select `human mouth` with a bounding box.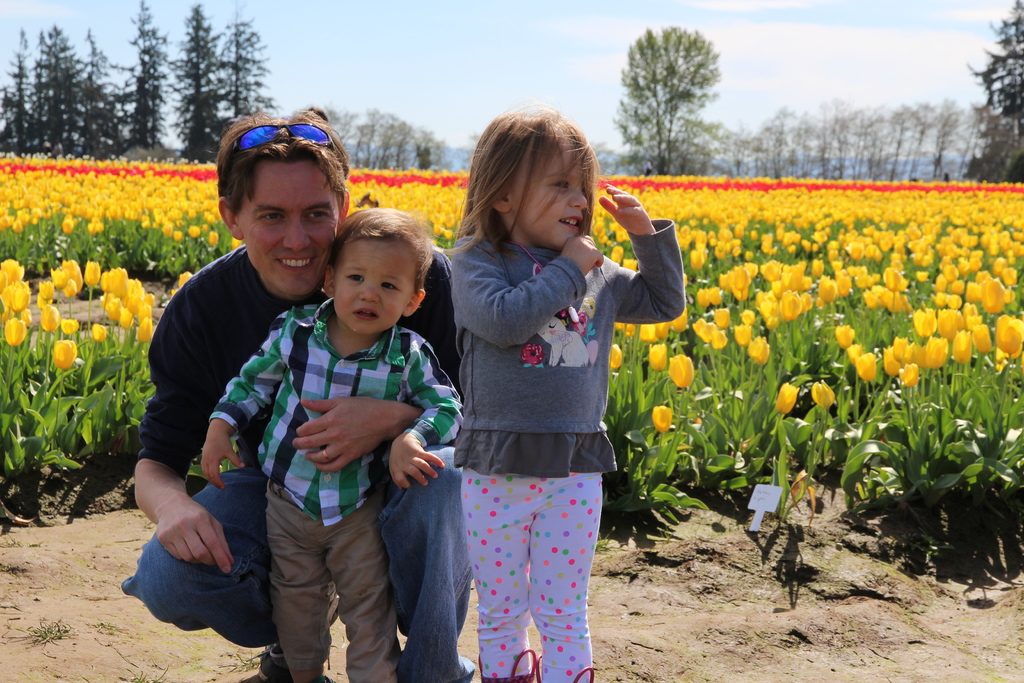
355:308:379:324.
